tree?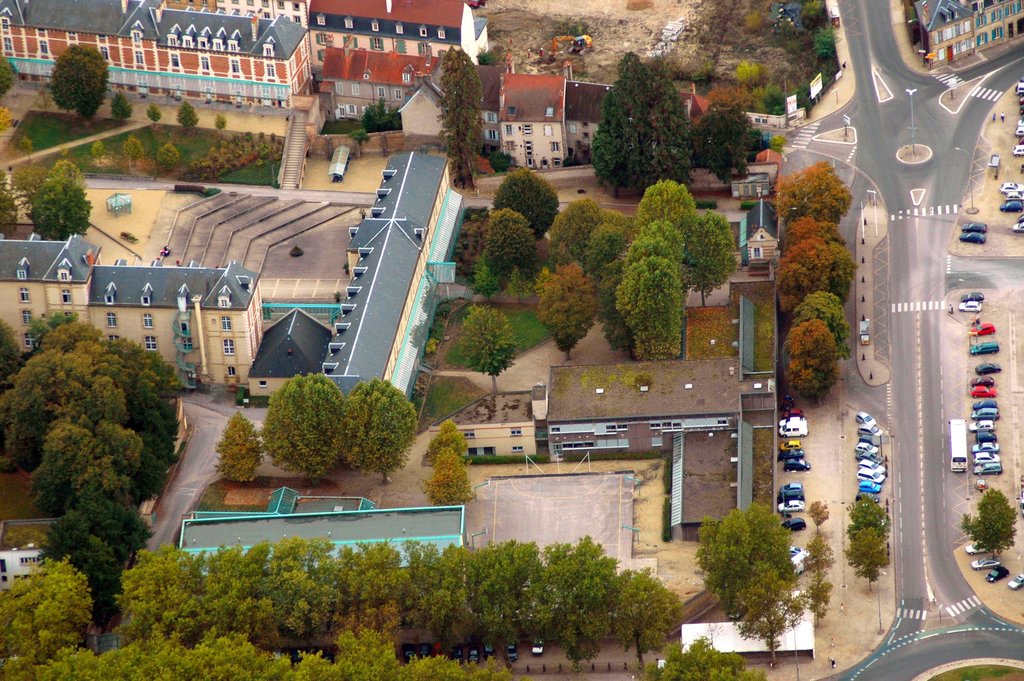
<region>409, 545, 469, 647</region>
